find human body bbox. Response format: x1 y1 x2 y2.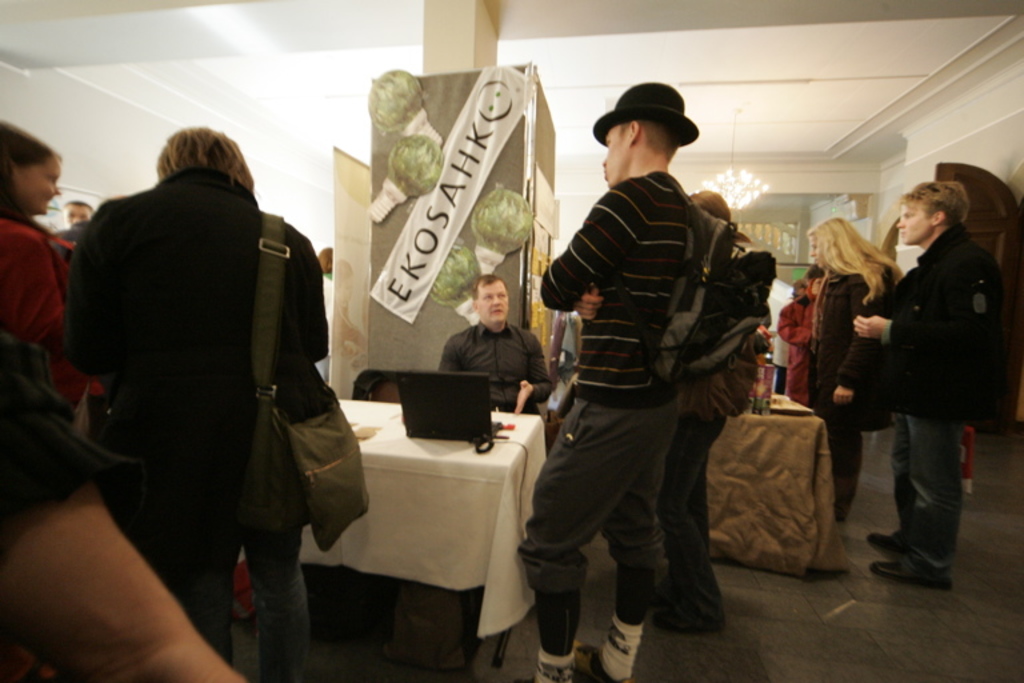
808 271 888 518.
